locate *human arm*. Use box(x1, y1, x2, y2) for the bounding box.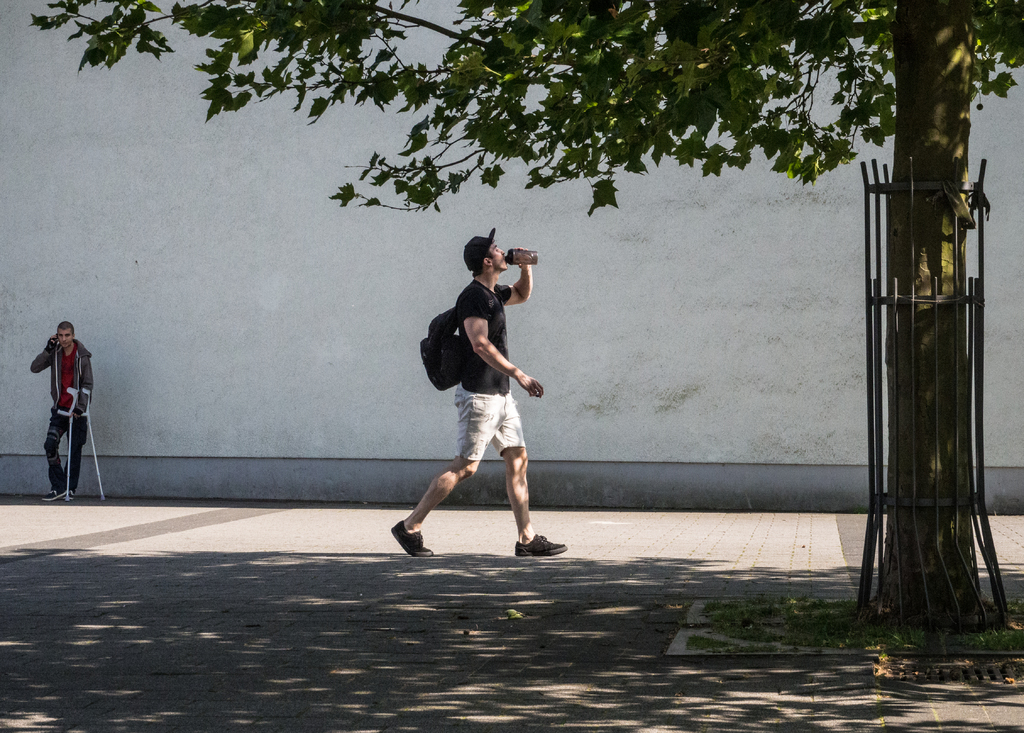
box(497, 244, 535, 308).
